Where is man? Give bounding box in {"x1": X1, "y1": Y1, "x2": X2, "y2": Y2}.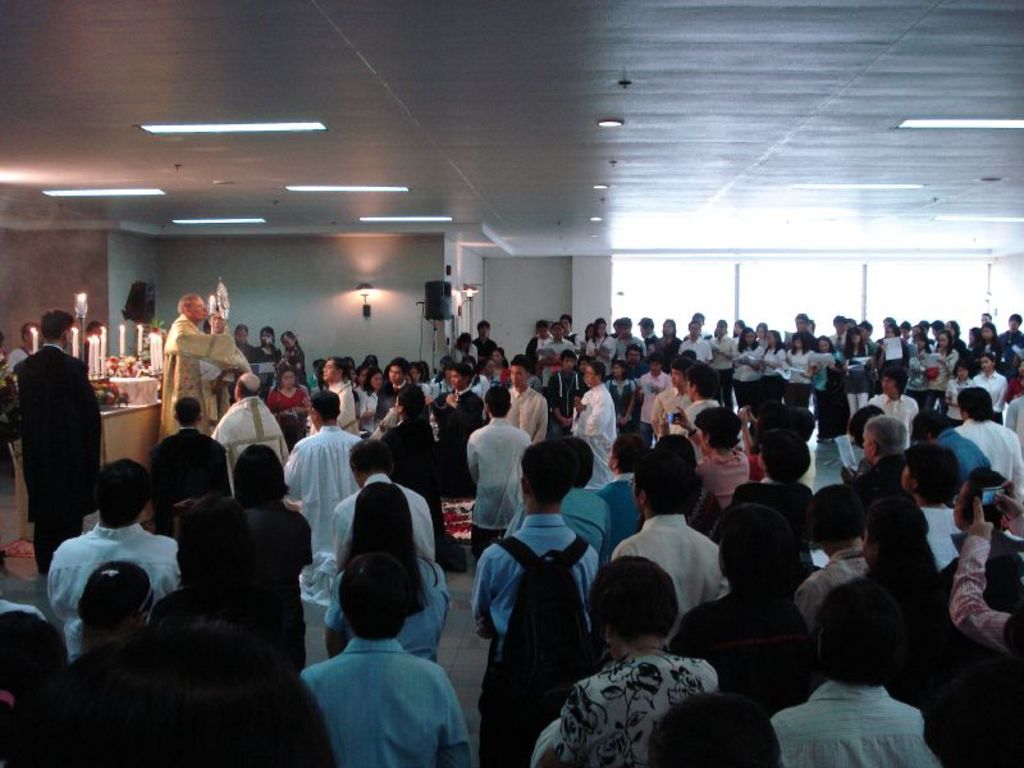
{"x1": 634, "y1": 349, "x2": 672, "y2": 444}.
